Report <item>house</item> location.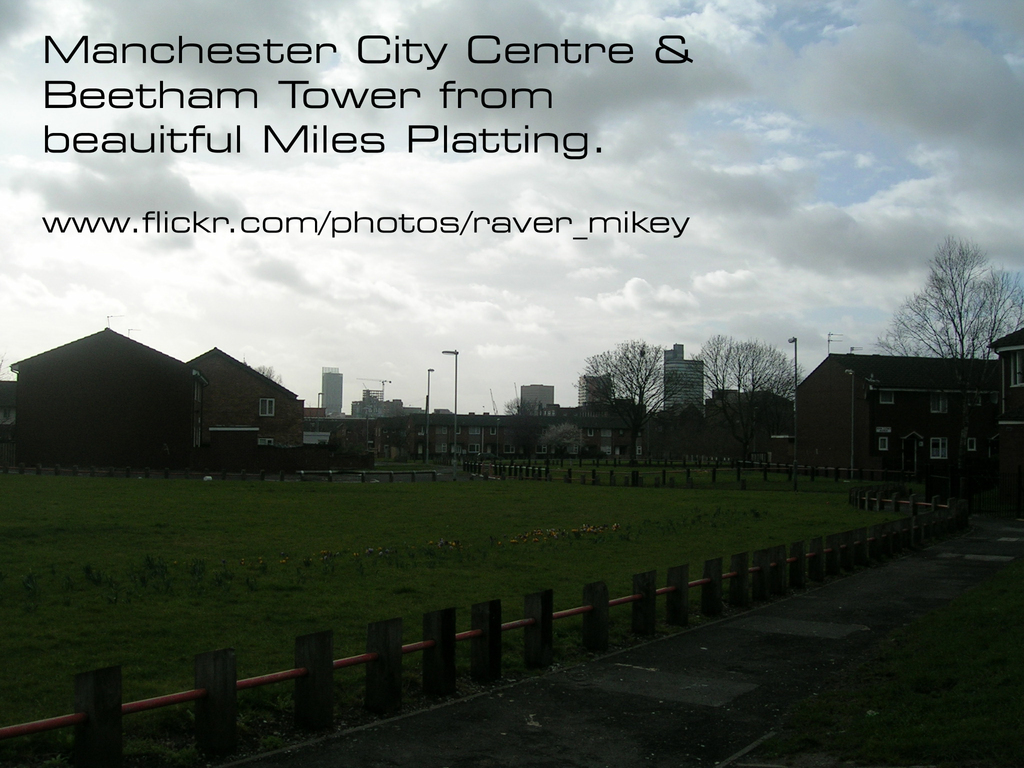
Report: 410/400/651/451.
